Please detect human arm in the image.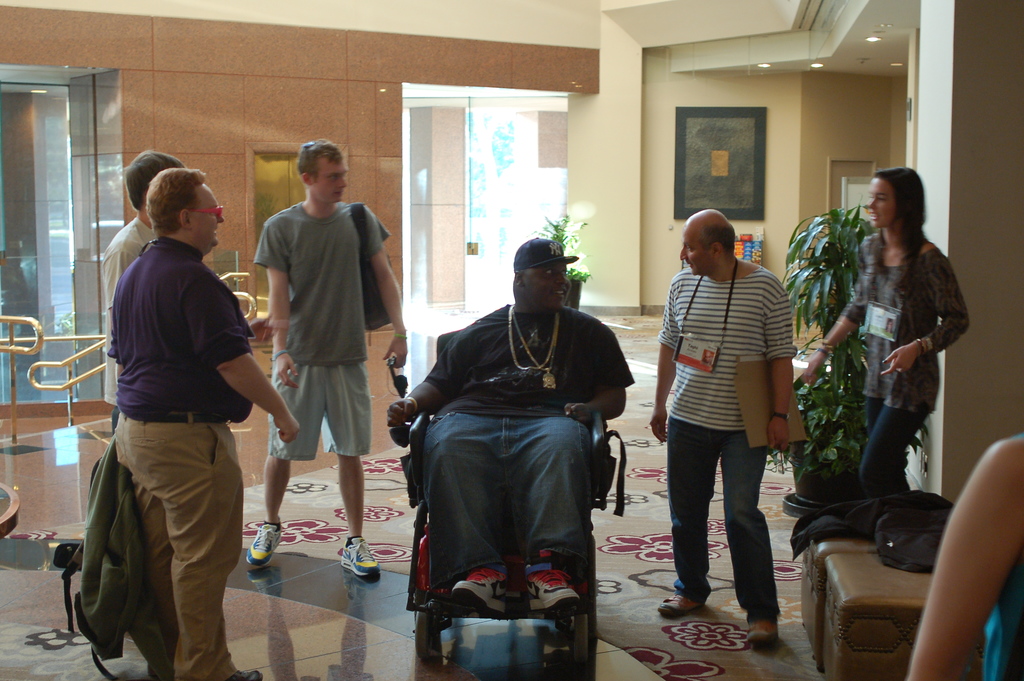
rect(765, 271, 794, 452).
